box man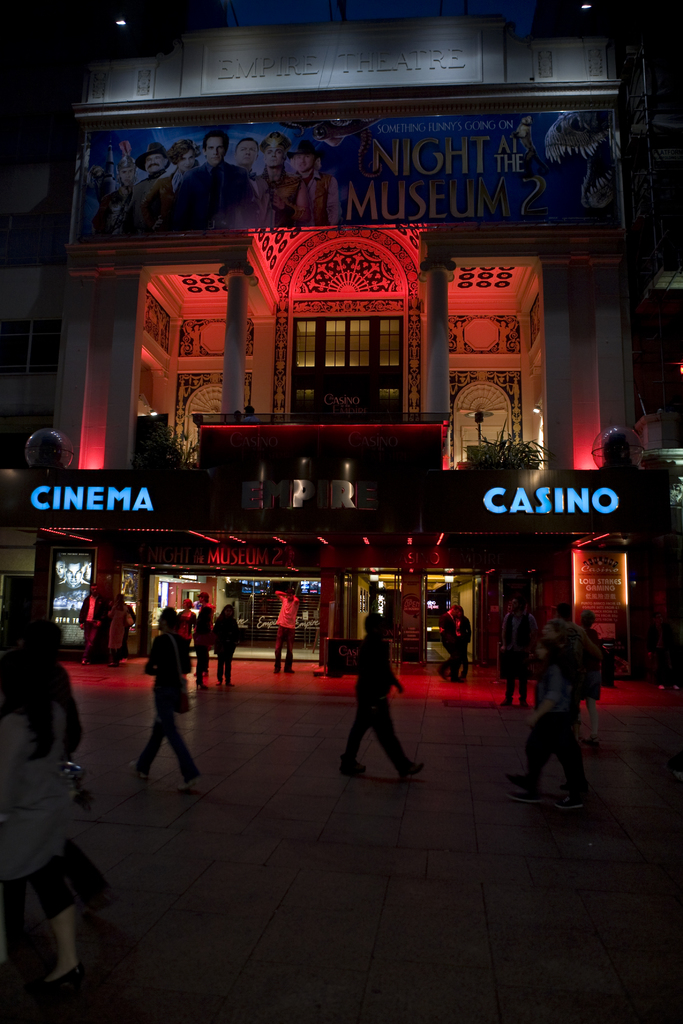
69 588 103 666
